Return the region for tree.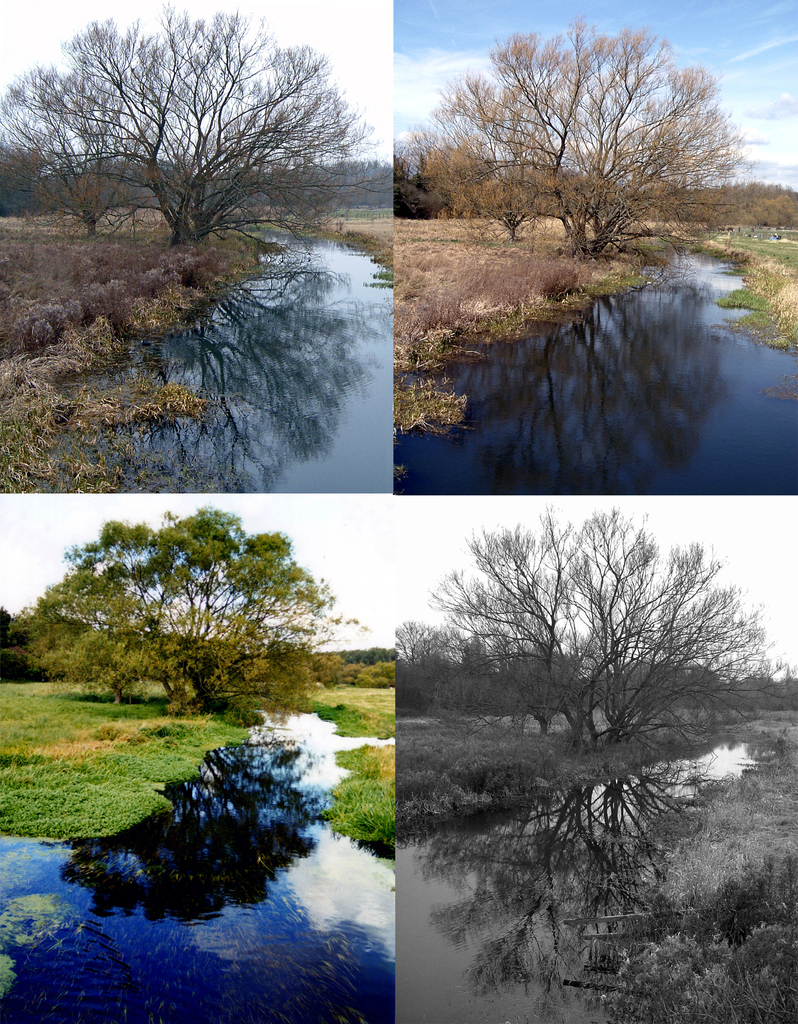
3,509,367,727.
